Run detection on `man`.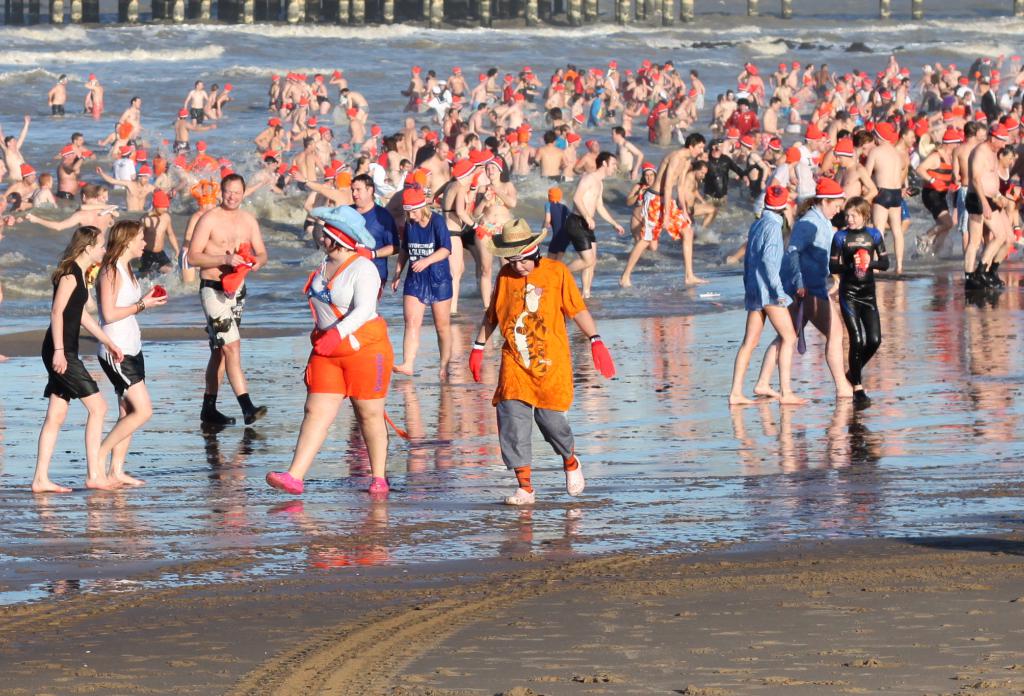
Result: l=706, t=138, r=751, b=218.
